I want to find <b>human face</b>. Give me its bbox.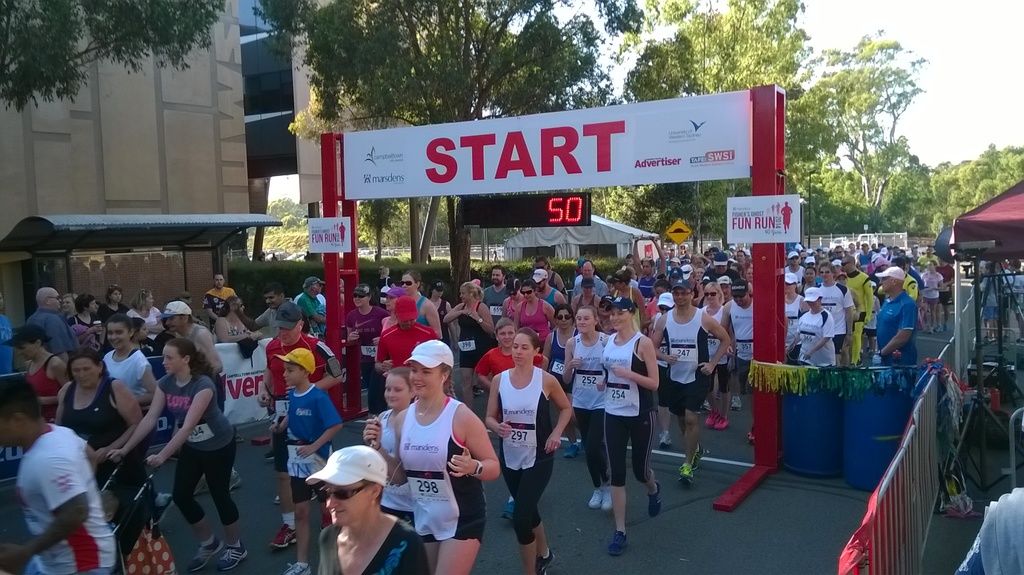
detection(0, 407, 13, 445).
